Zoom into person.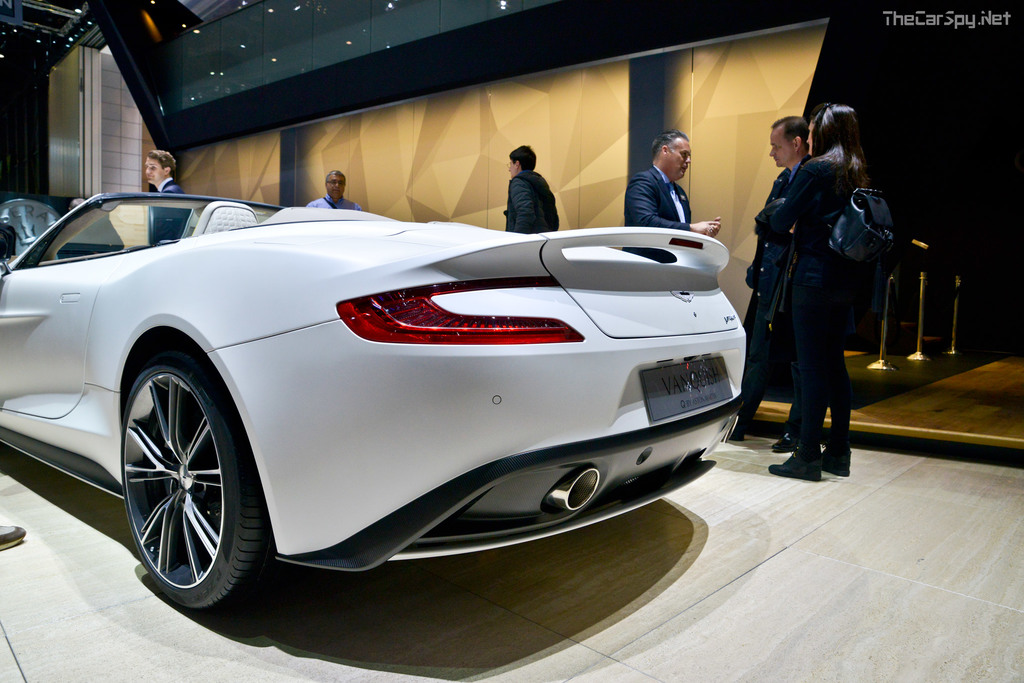
Zoom target: 304:166:362:211.
